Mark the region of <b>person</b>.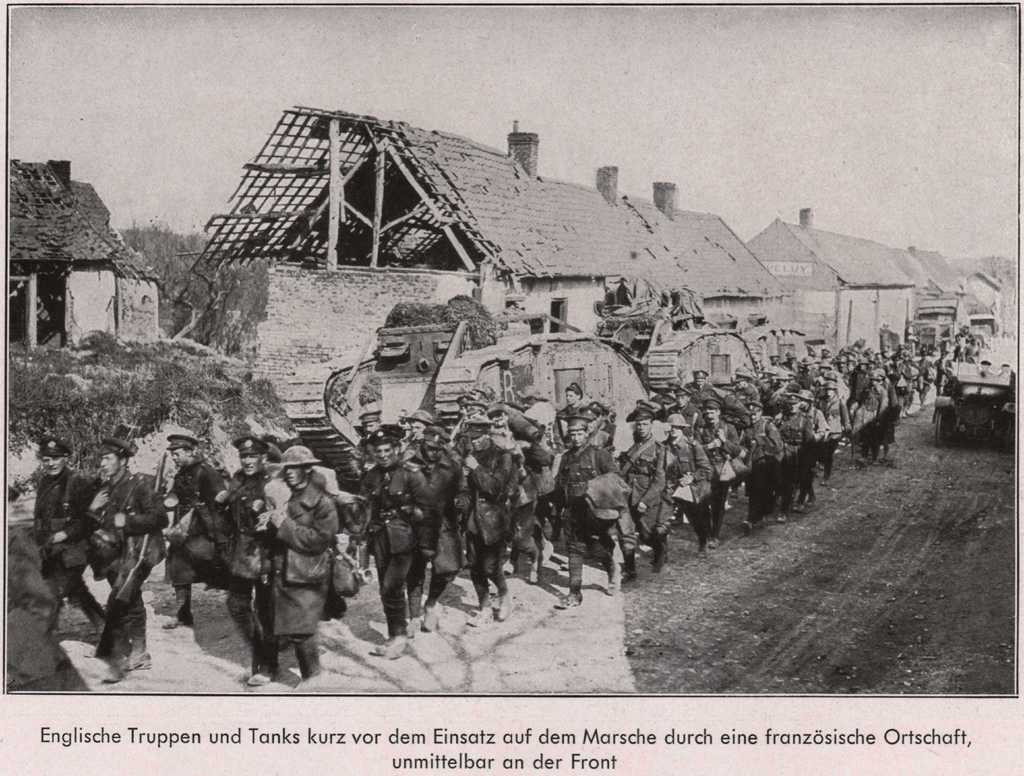
Region: 817, 382, 853, 478.
